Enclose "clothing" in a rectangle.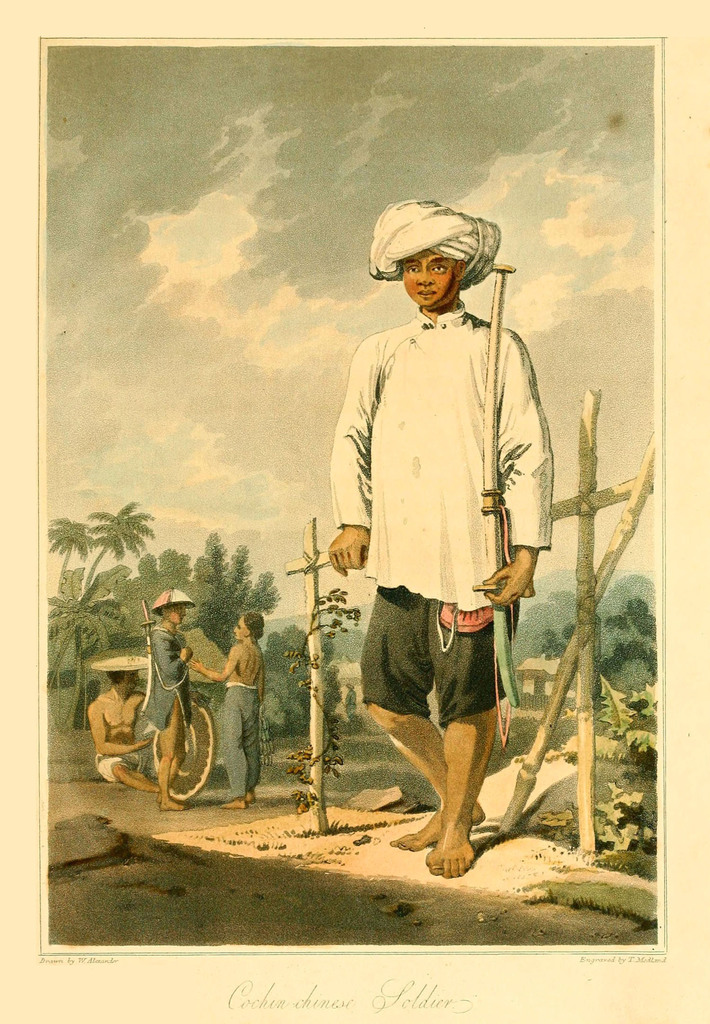
locate(221, 678, 258, 799).
